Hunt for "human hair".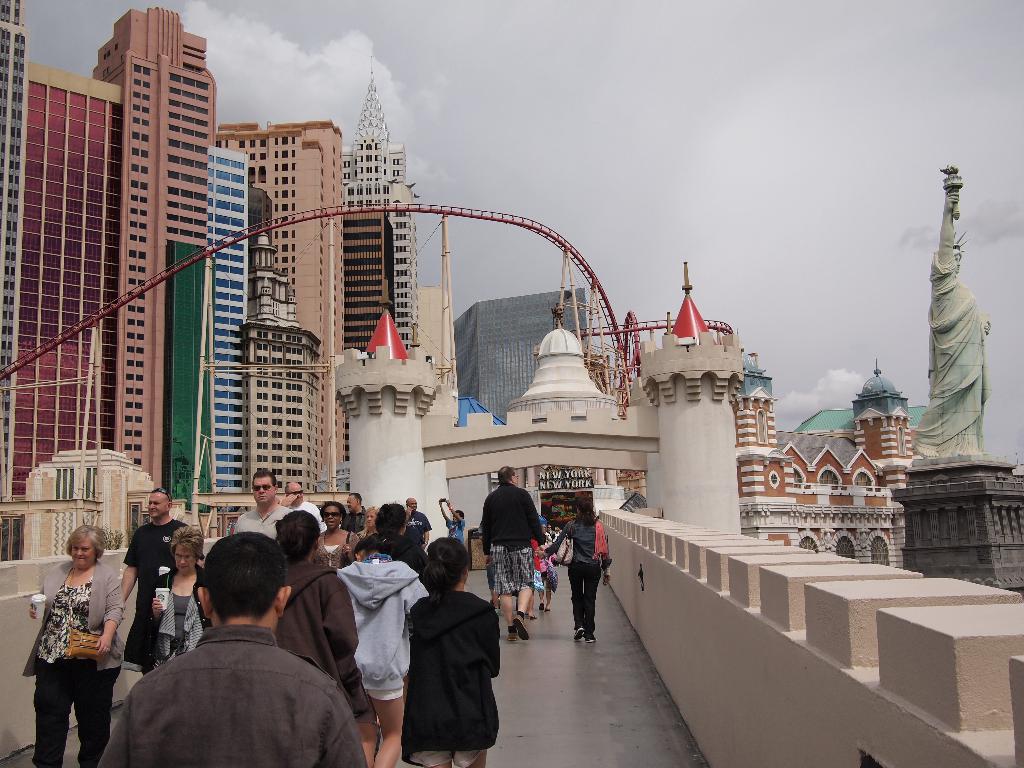
Hunted down at [x1=574, y1=495, x2=599, y2=526].
